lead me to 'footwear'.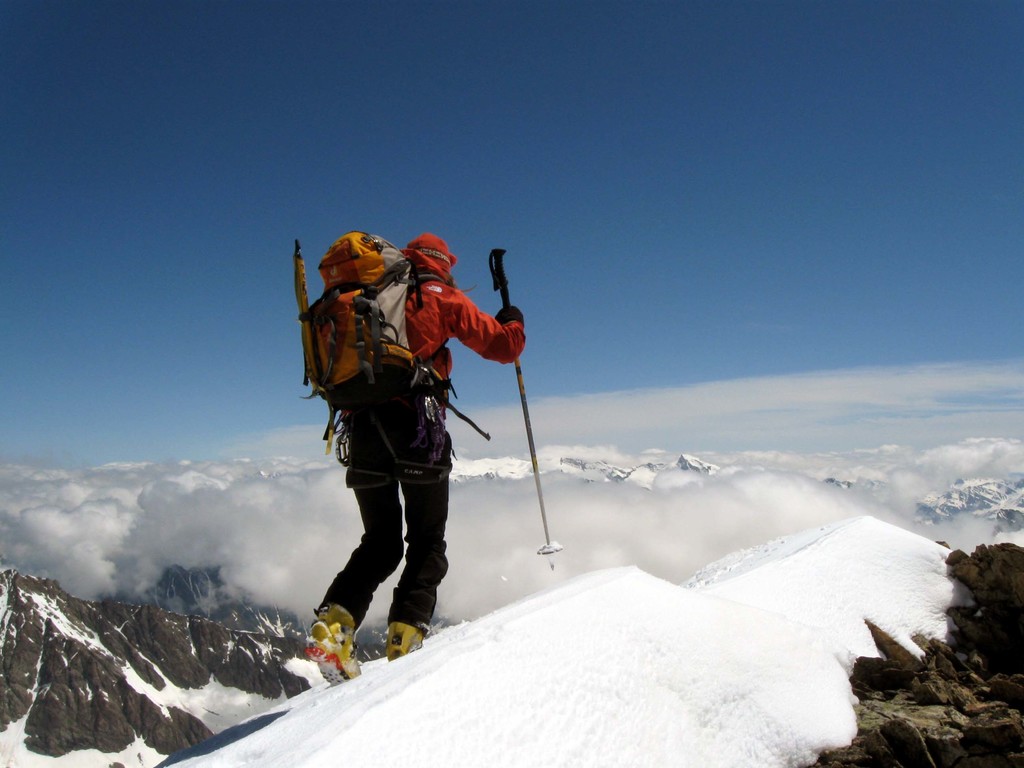
Lead to bbox=(383, 618, 427, 671).
